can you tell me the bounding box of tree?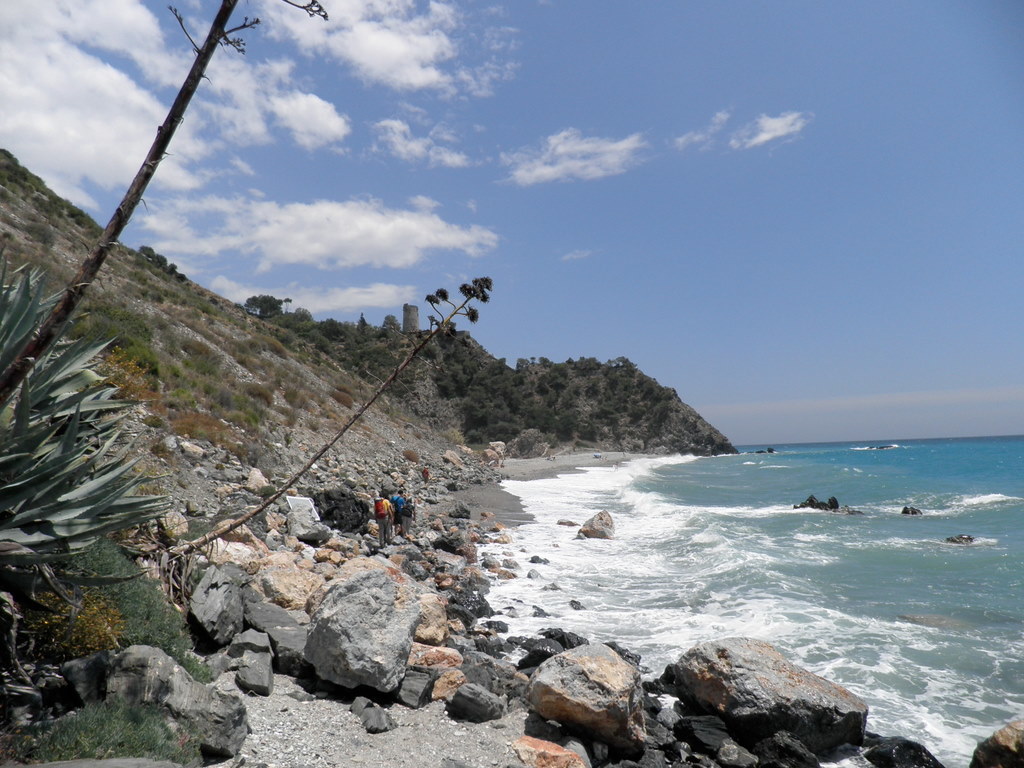
(x1=465, y1=418, x2=489, y2=447).
